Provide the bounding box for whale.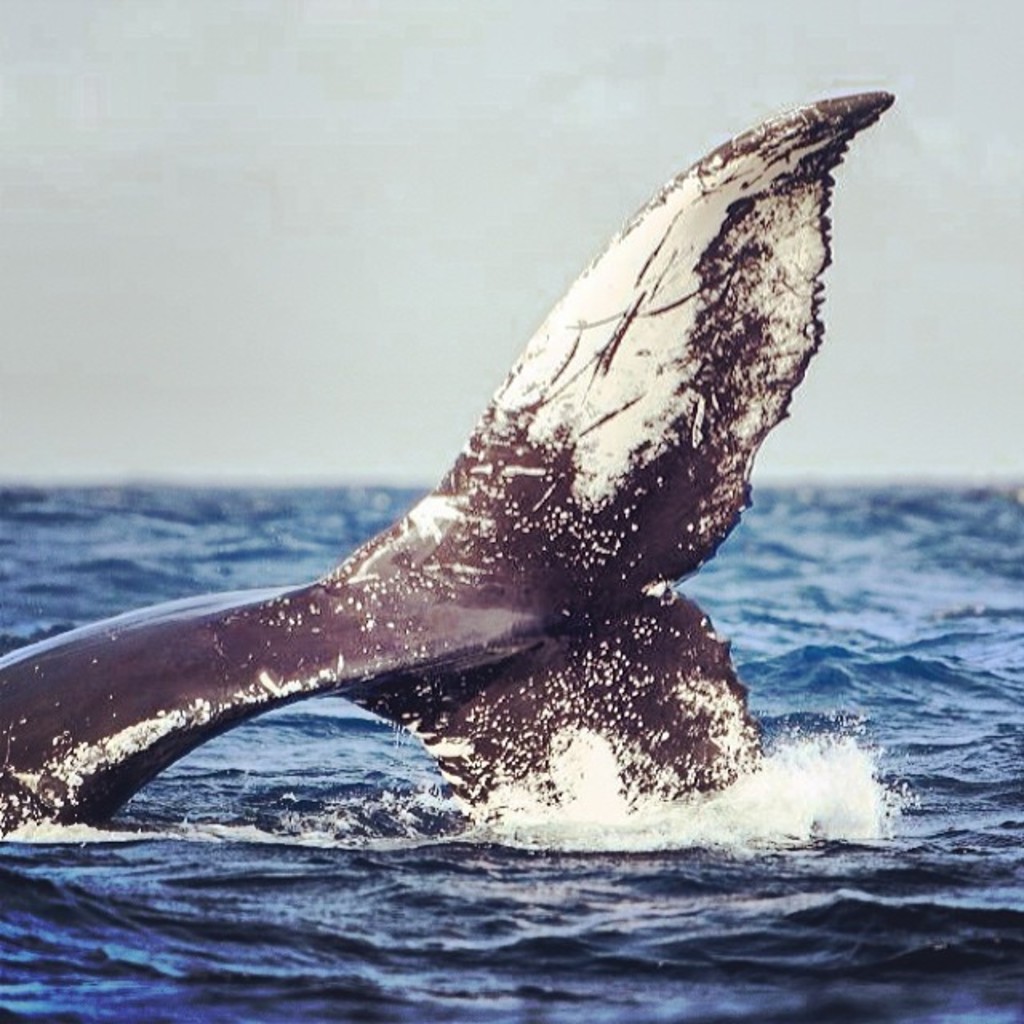
x1=0, y1=88, x2=896, y2=838.
